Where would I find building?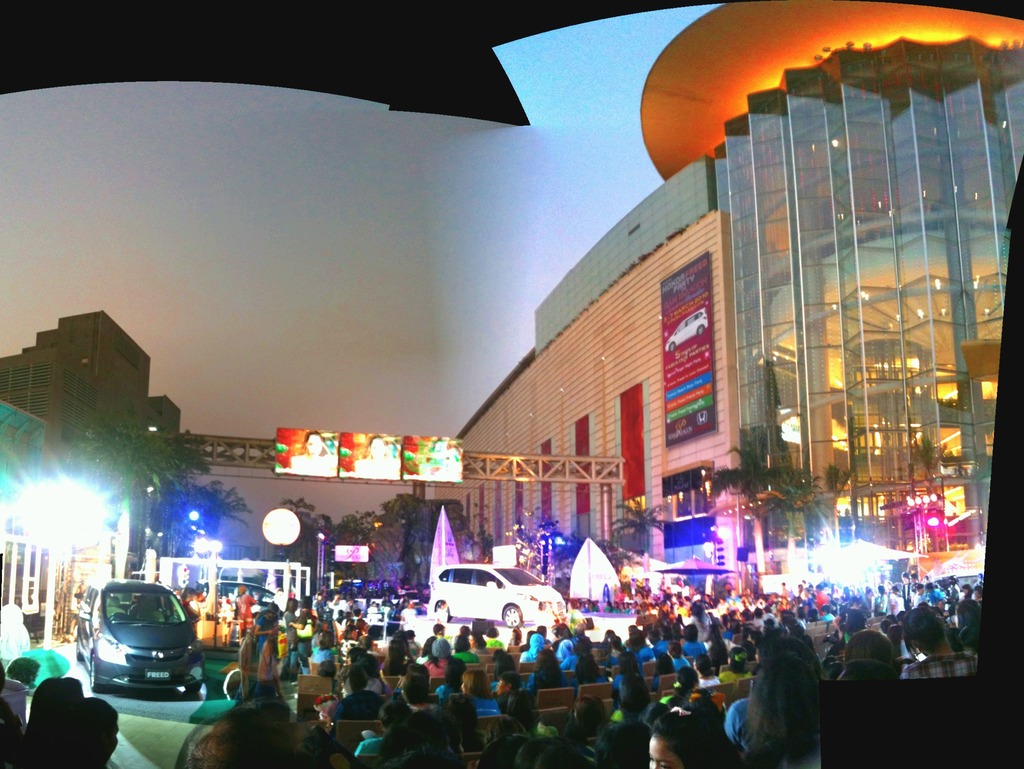
At select_region(409, 0, 1023, 603).
